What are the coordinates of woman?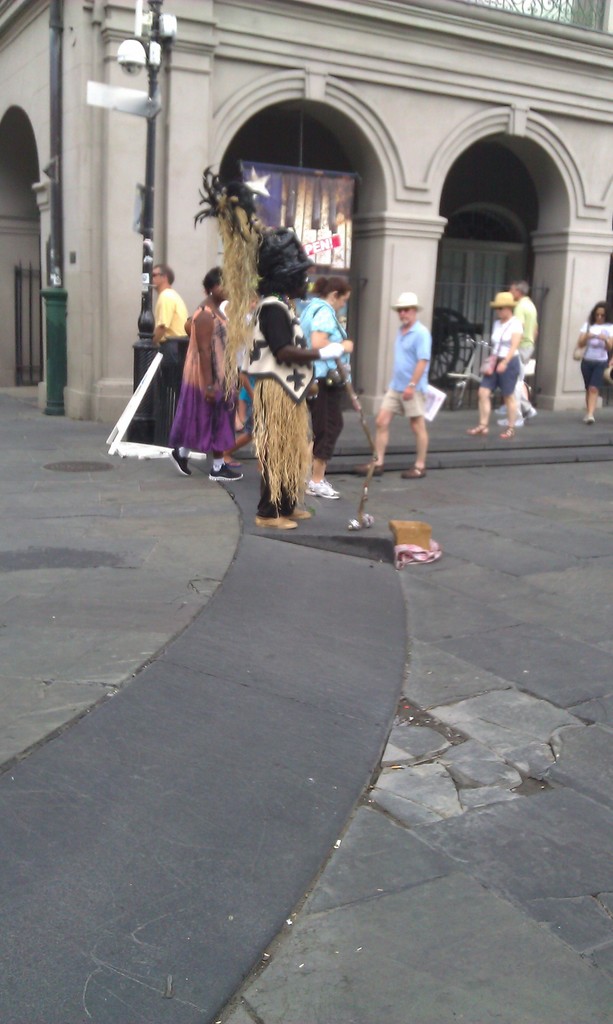
<box>157,268,244,481</box>.
